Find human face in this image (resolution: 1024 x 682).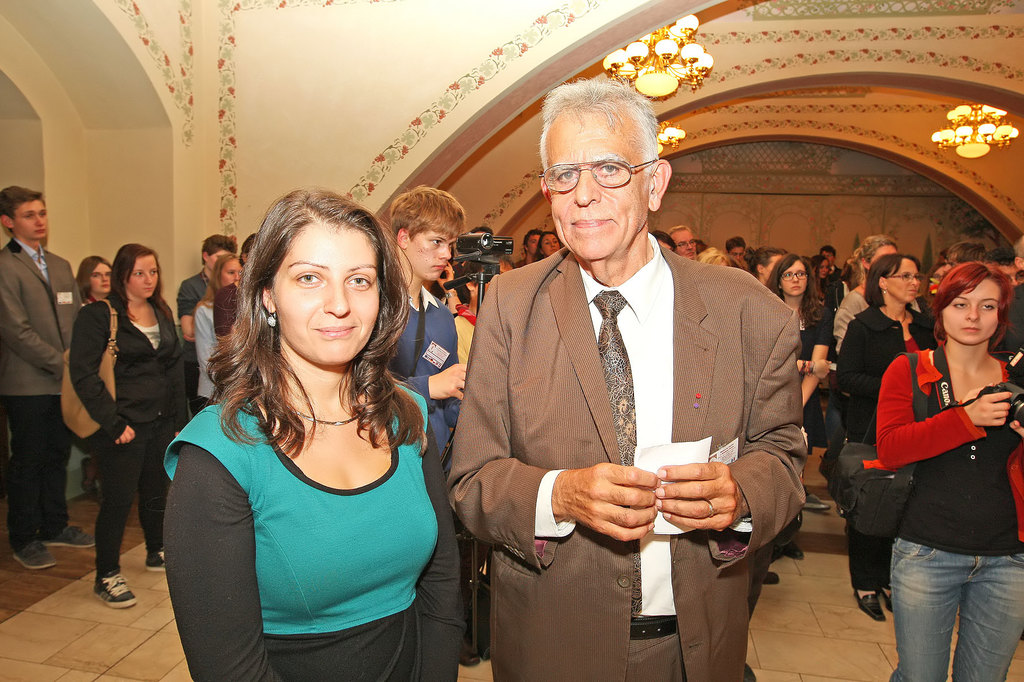
(x1=941, y1=276, x2=1000, y2=345).
